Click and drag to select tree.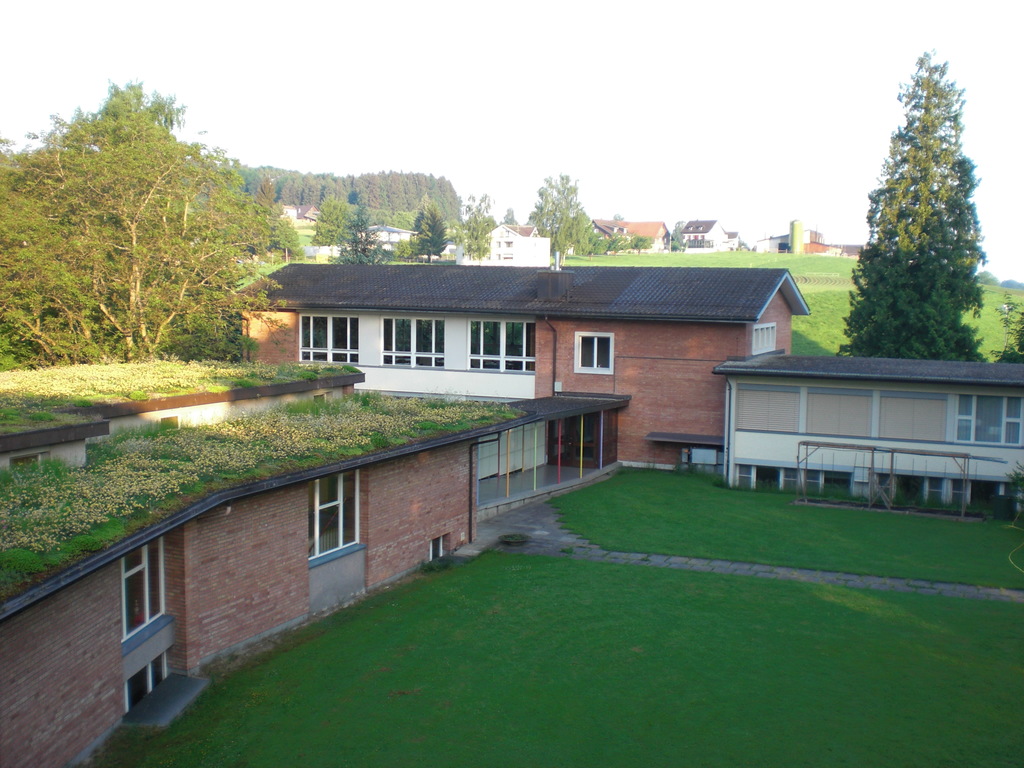
Selection: x1=532 y1=170 x2=603 y2=273.
